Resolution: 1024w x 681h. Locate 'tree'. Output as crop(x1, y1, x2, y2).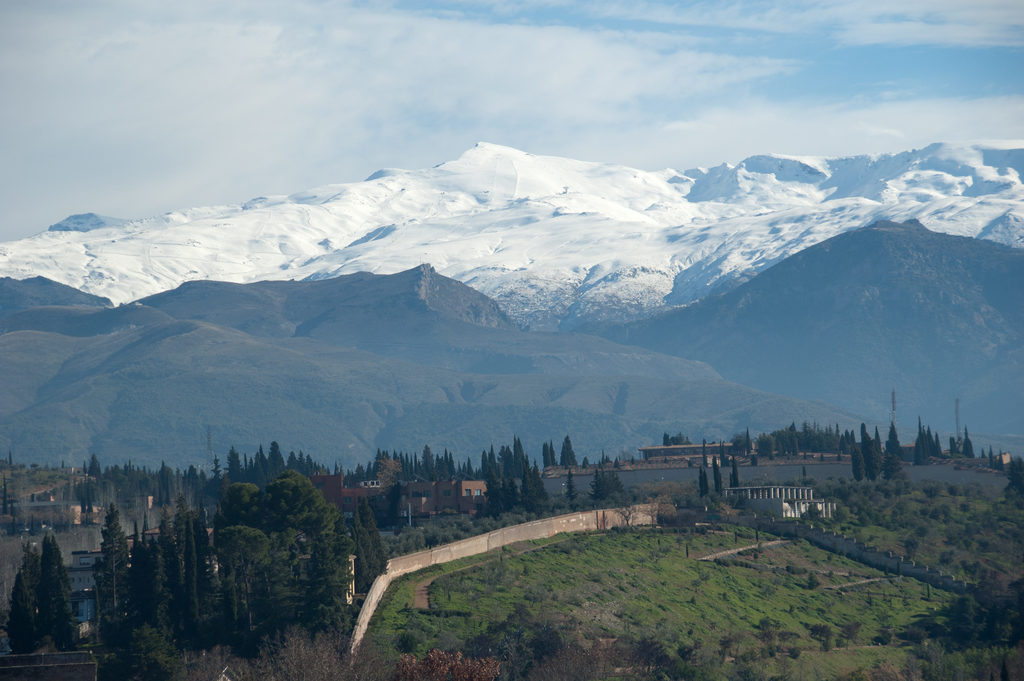
crop(840, 433, 846, 461).
